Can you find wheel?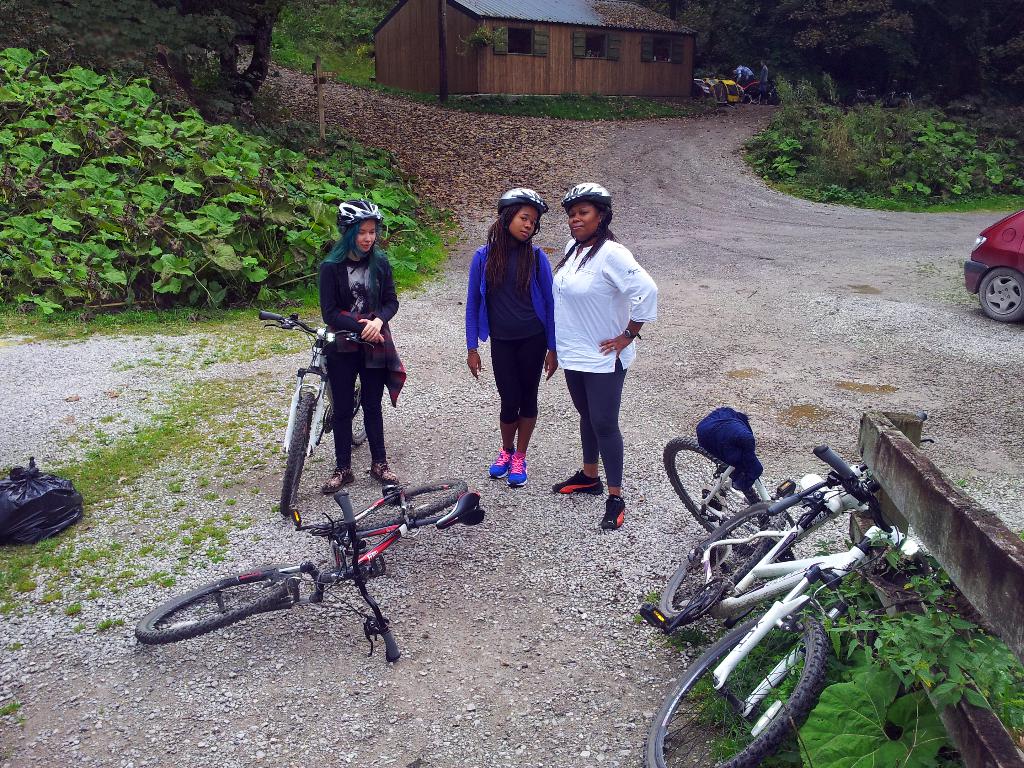
Yes, bounding box: Rect(979, 267, 1023, 319).
